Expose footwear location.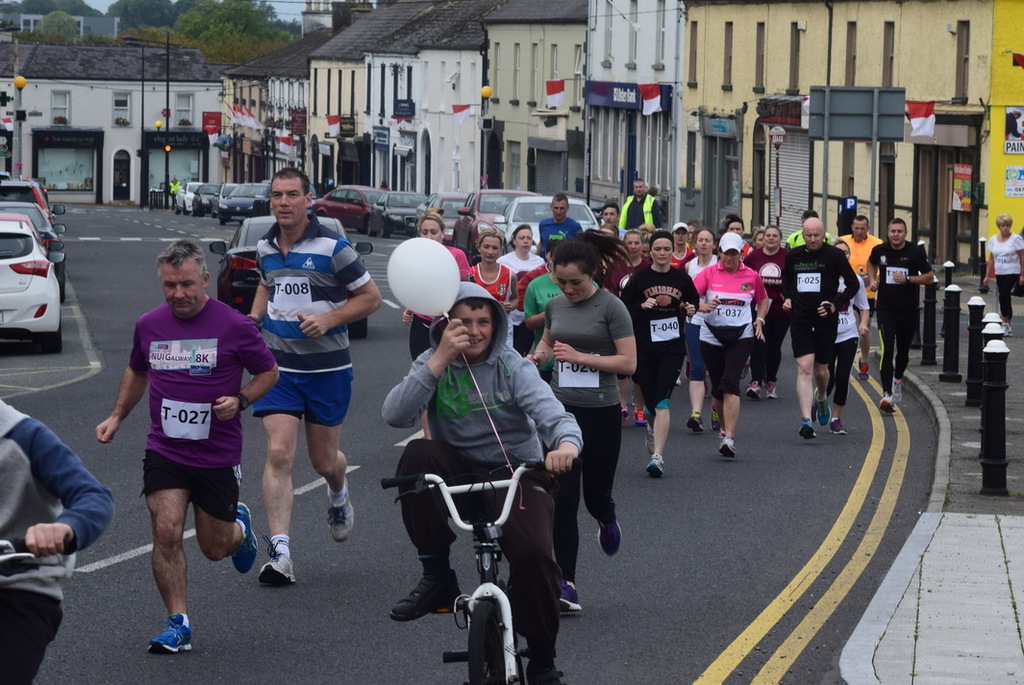
Exposed at [596,513,622,558].
